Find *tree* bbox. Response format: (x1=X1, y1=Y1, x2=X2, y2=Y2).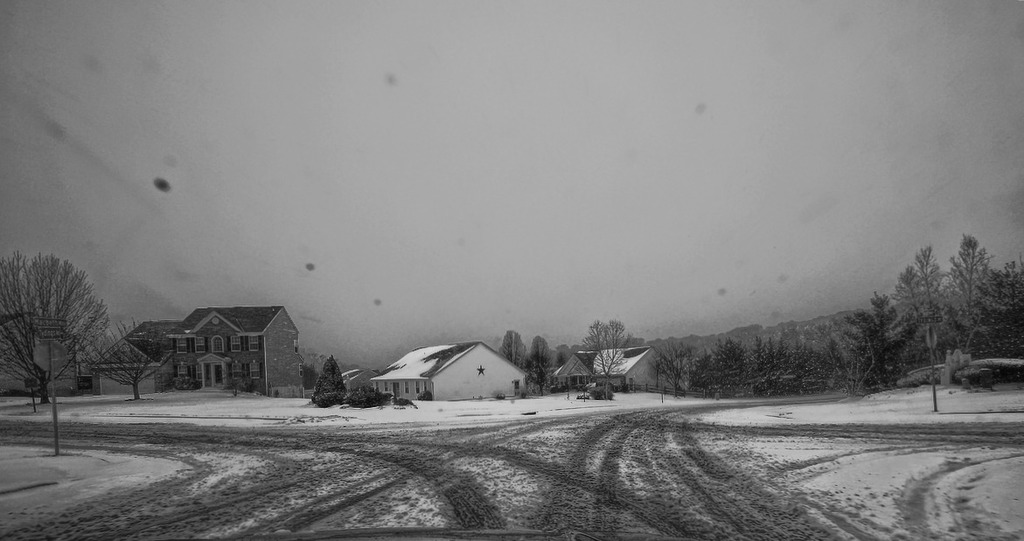
(x1=570, y1=316, x2=662, y2=399).
